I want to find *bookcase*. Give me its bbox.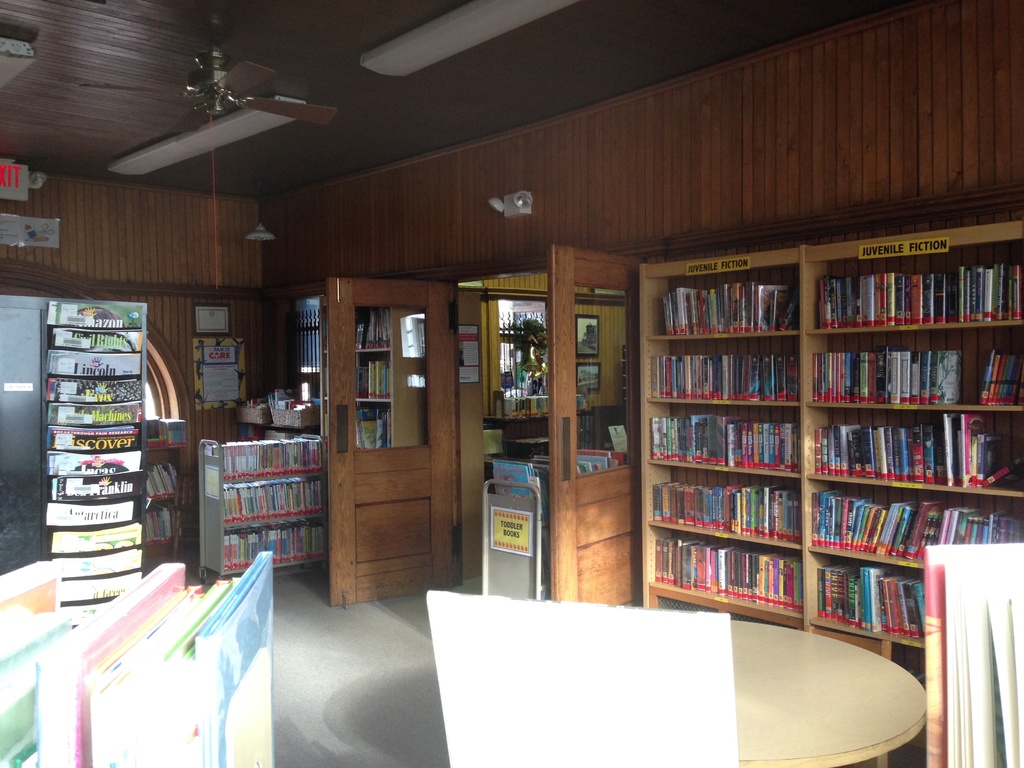
<region>273, 271, 419, 452</region>.
